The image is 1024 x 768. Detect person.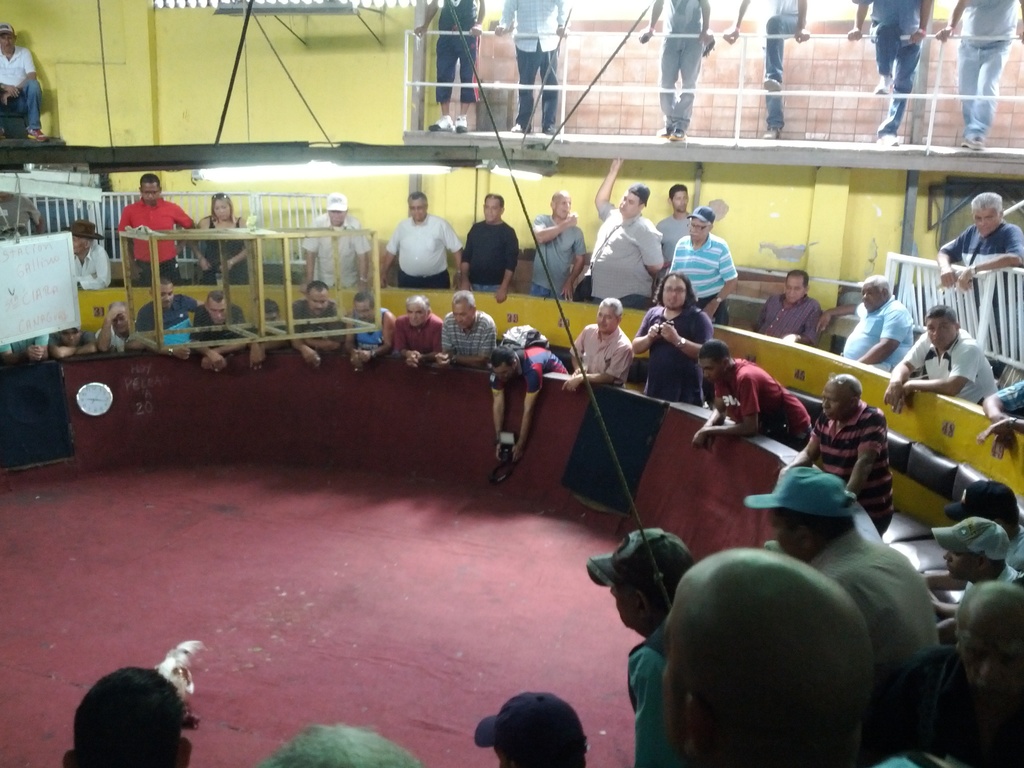
Detection: [938, 192, 1022, 363].
